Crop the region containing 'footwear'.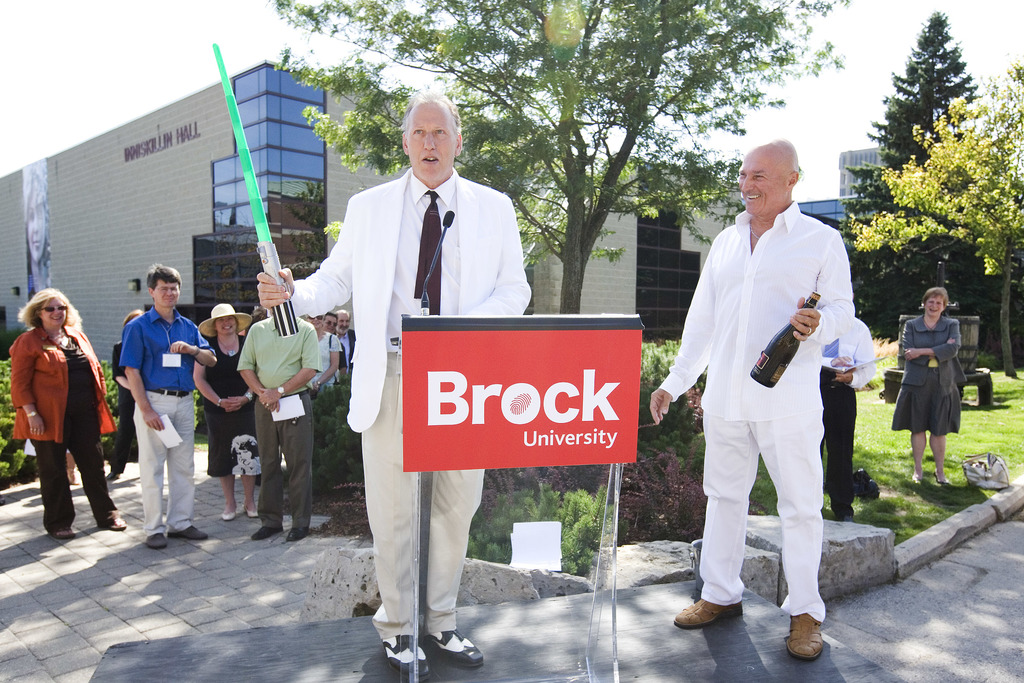
Crop region: bbox=[145, 529, 170, 551].
